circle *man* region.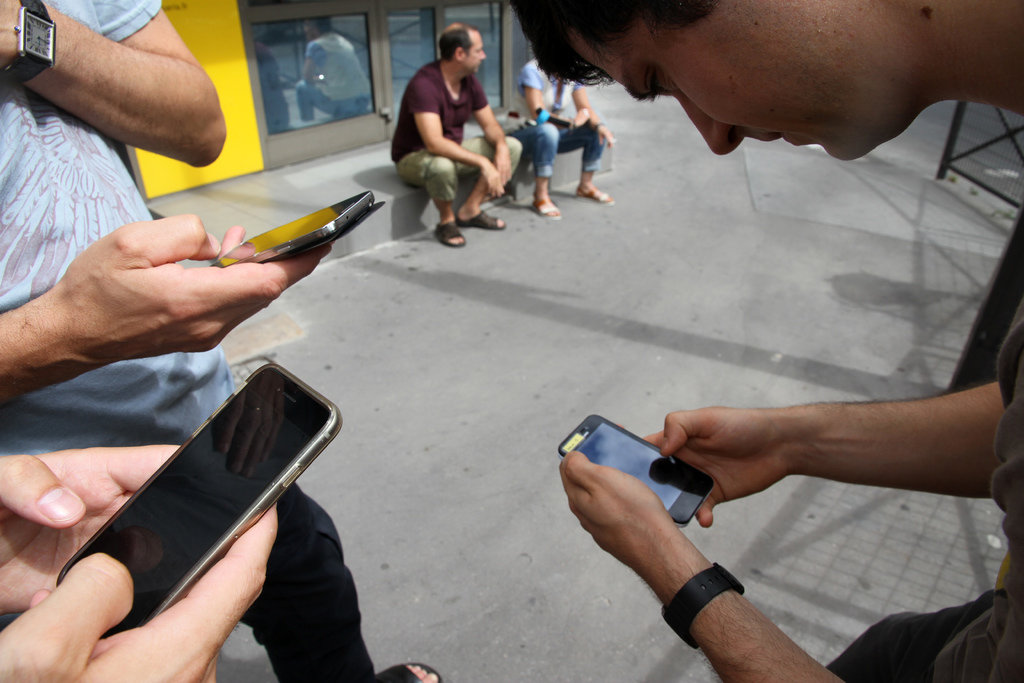
Region: (391,26,516,229).
